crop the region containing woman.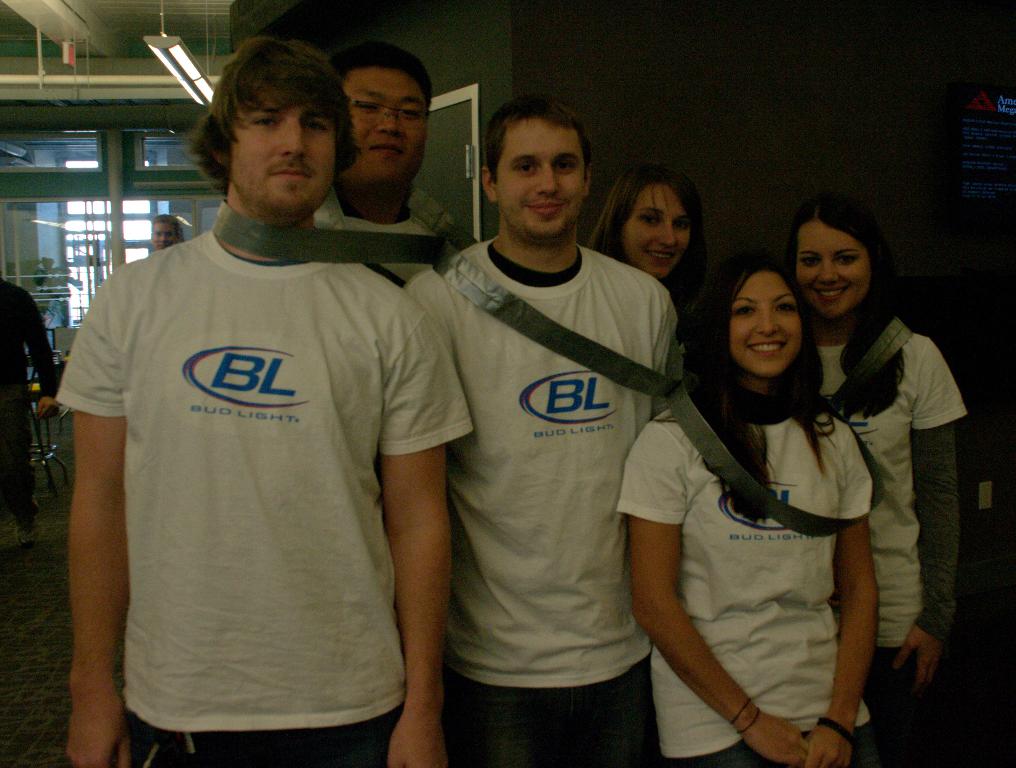
Crop region: (x1=756, y1=201, x2=970, y2=767).
